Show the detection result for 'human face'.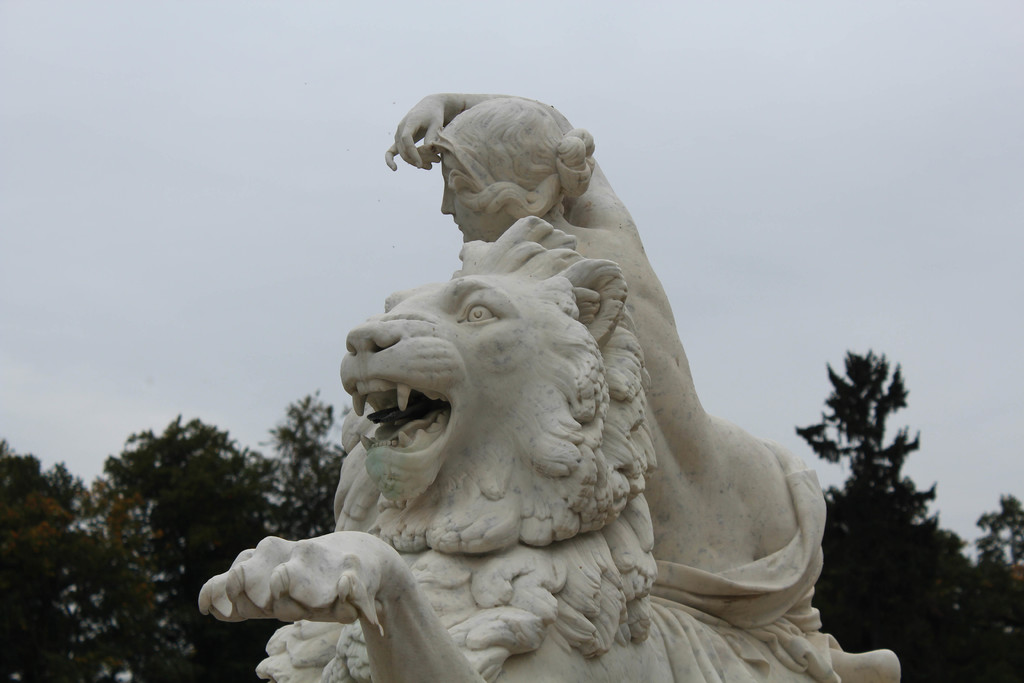
437,156,492,243.
